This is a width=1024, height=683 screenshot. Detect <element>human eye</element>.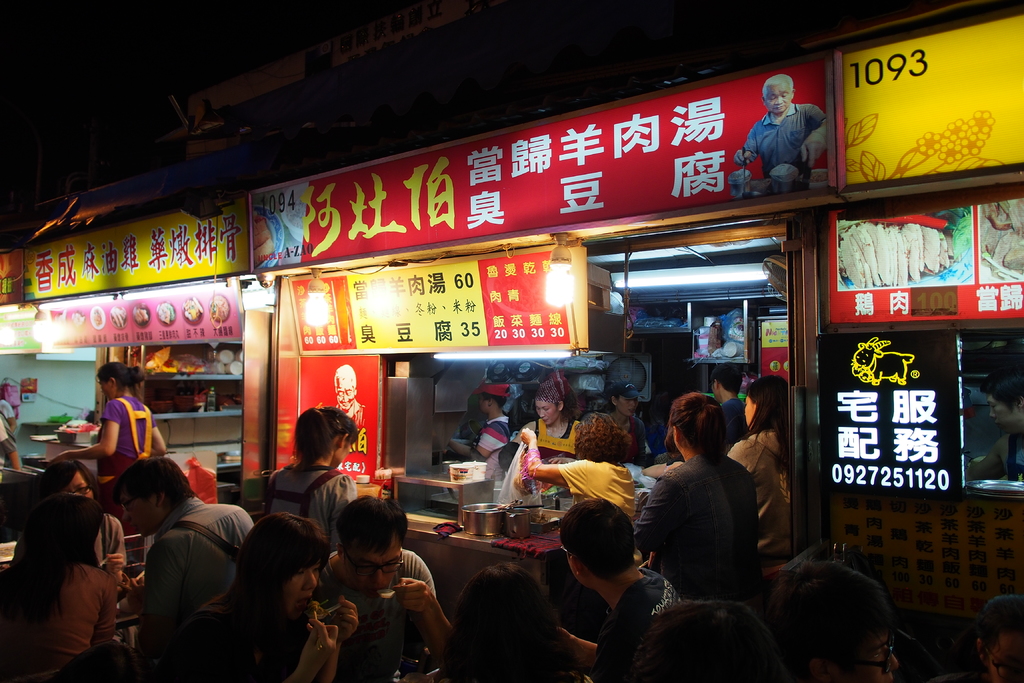
x1=780, y1=92, x2=786, y2=98.
